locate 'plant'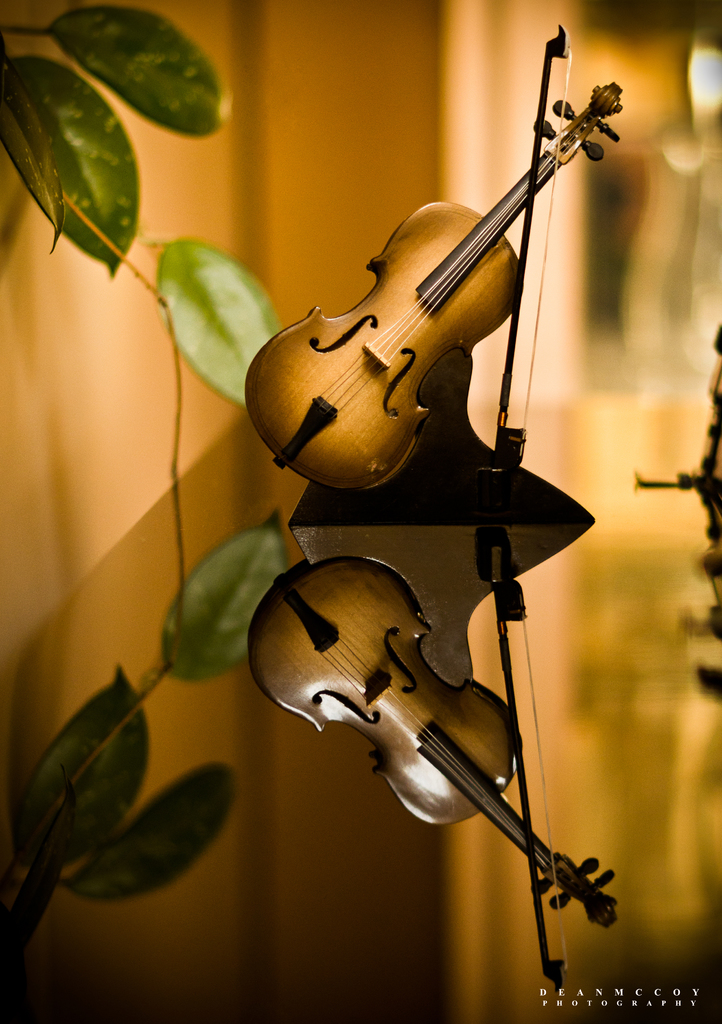
rect(0, 11, 289, 995)
